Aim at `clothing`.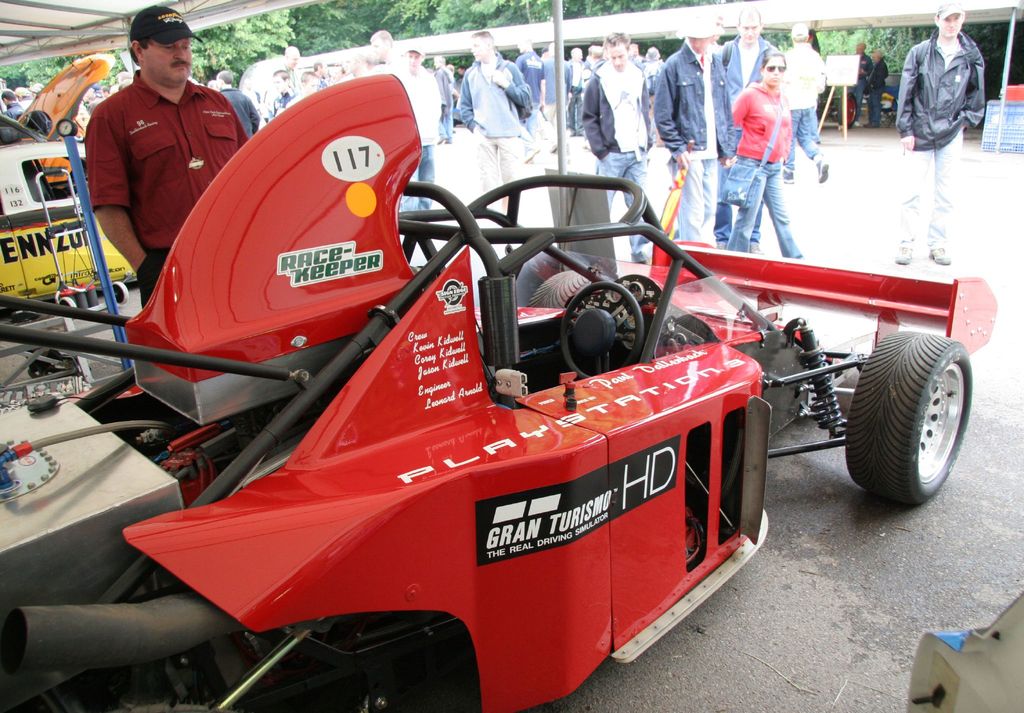
Aimed at left=514, top=50, right=543, bottom=152.
